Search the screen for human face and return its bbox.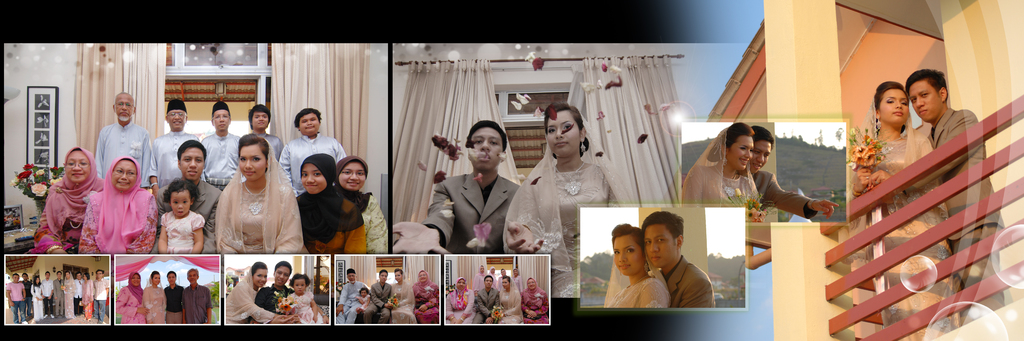
Found: [x1=419, y1=270, x2=428, y2=282].
